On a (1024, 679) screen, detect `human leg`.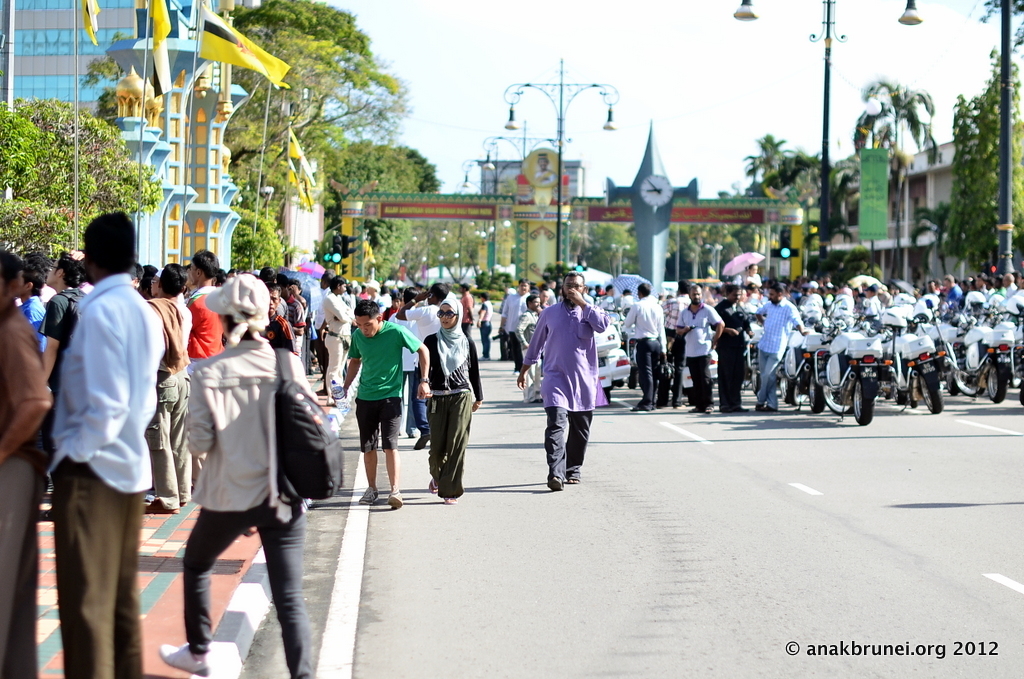
426 386 448 494.
